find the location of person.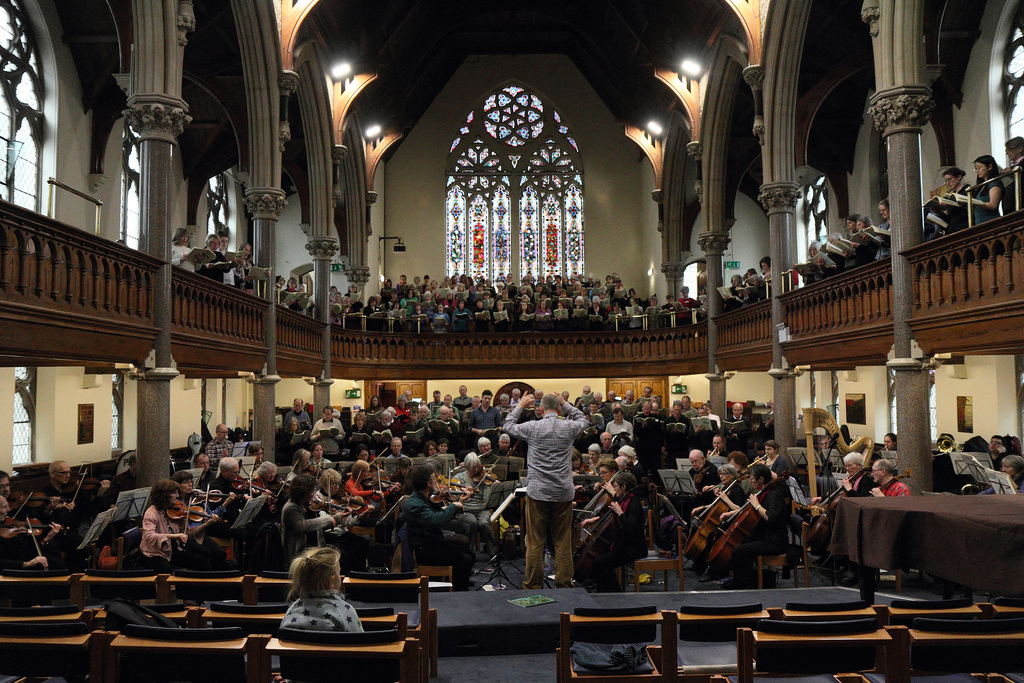
Location: left=210, top=457, right=247, bottom=490.
